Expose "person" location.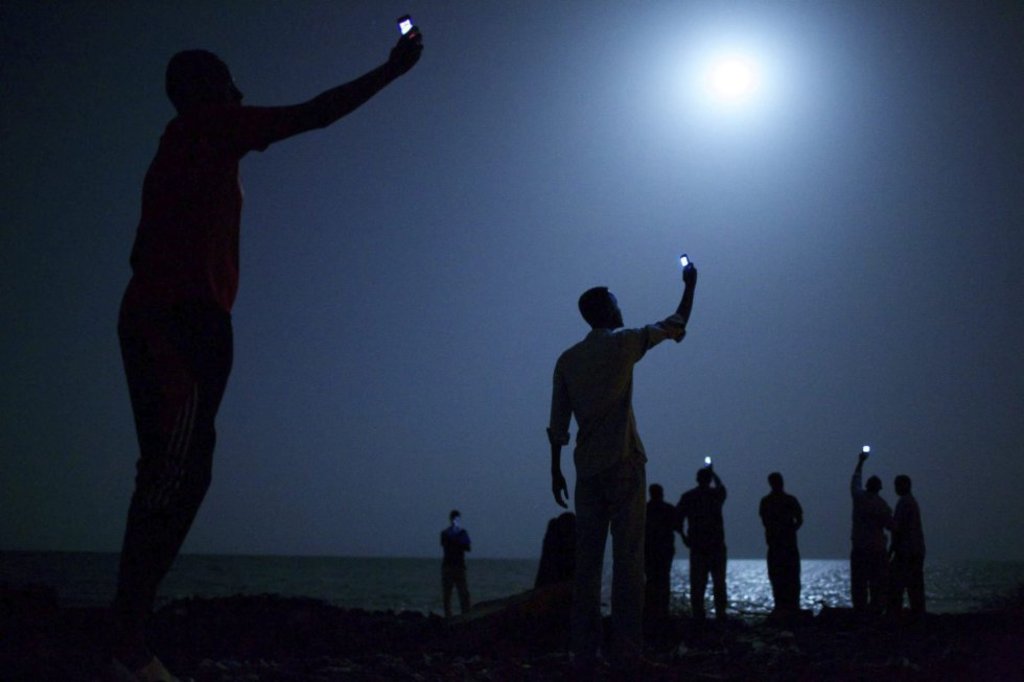
Exposed at (x1=545, y1=258, x2=700, y2=674).
